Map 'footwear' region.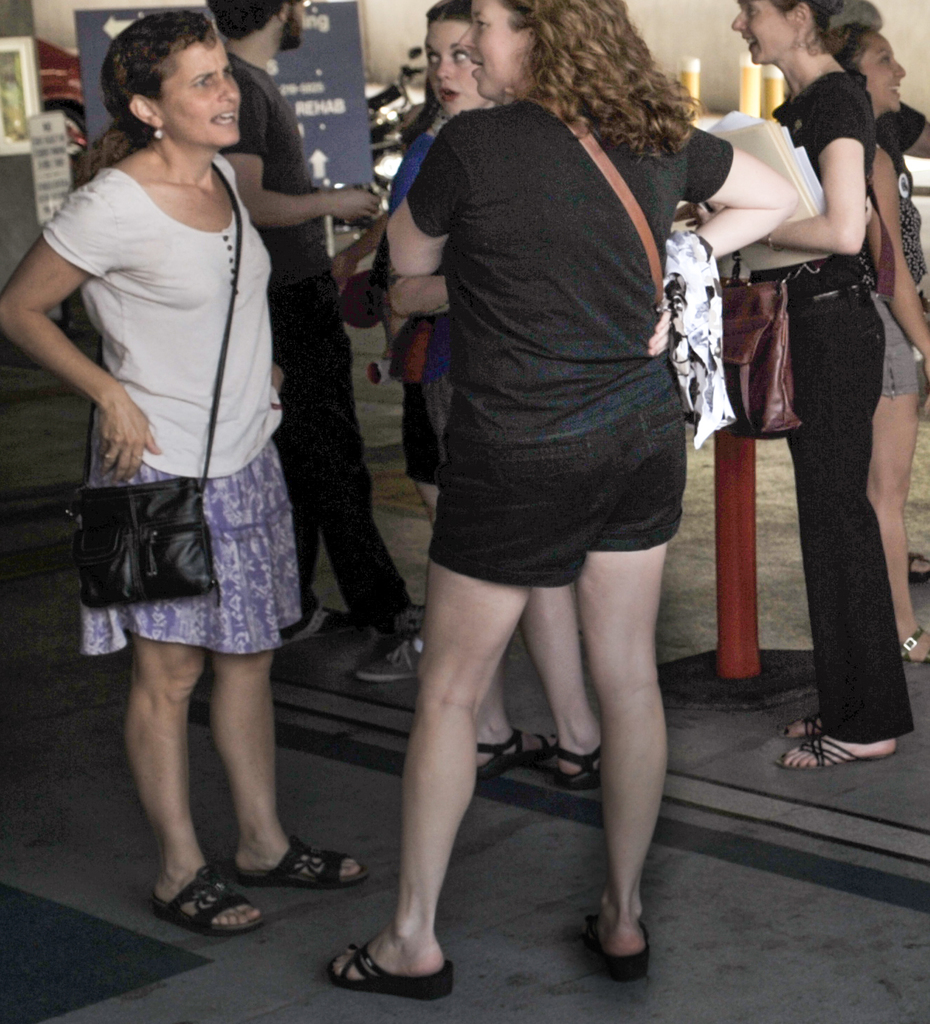
Mapped to (278,601,361,647).
